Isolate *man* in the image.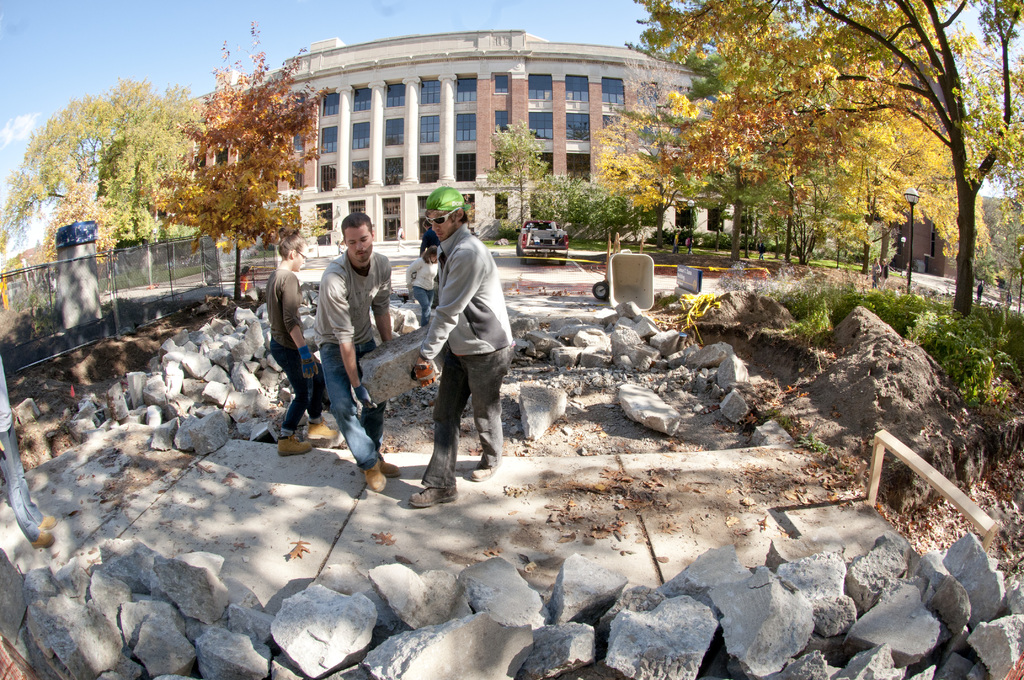
Isolated region: bbox(310, 206, 400, 499).
